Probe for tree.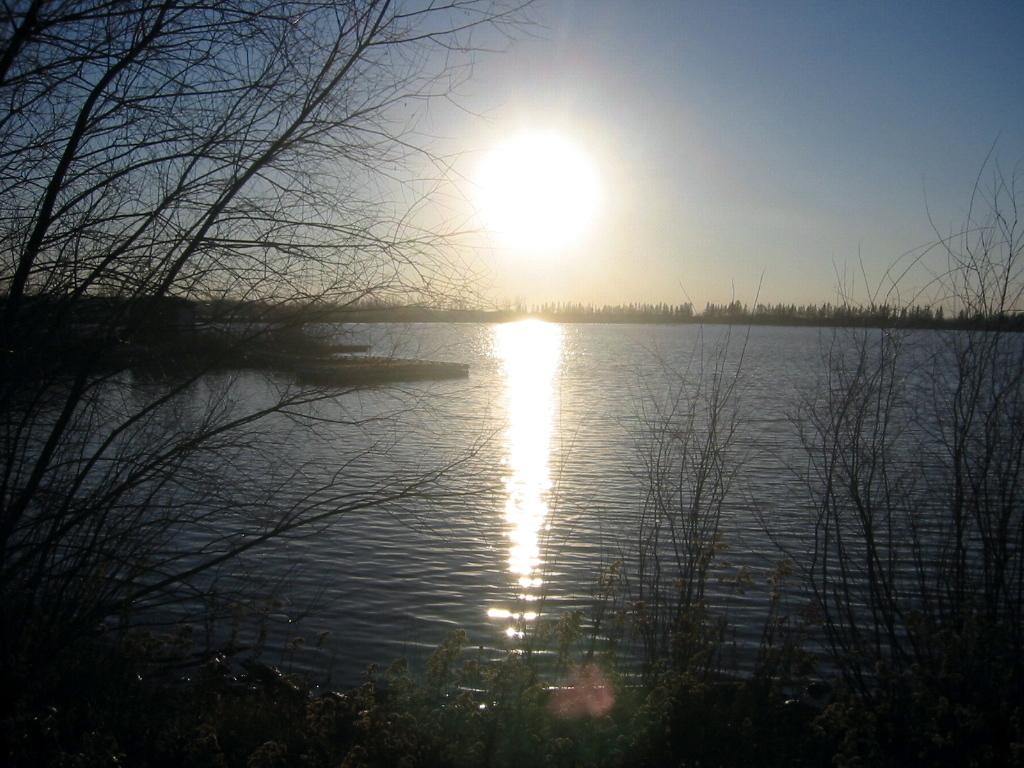
Probe result: 0,0,563,767.
